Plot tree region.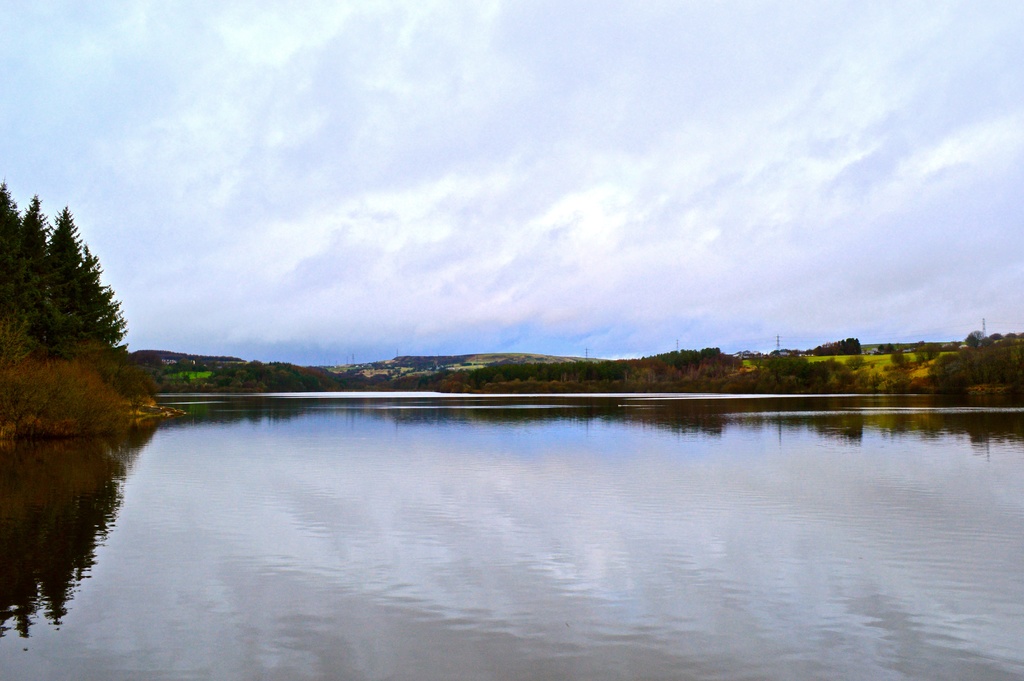
Plotted at 575/355/594/381.
